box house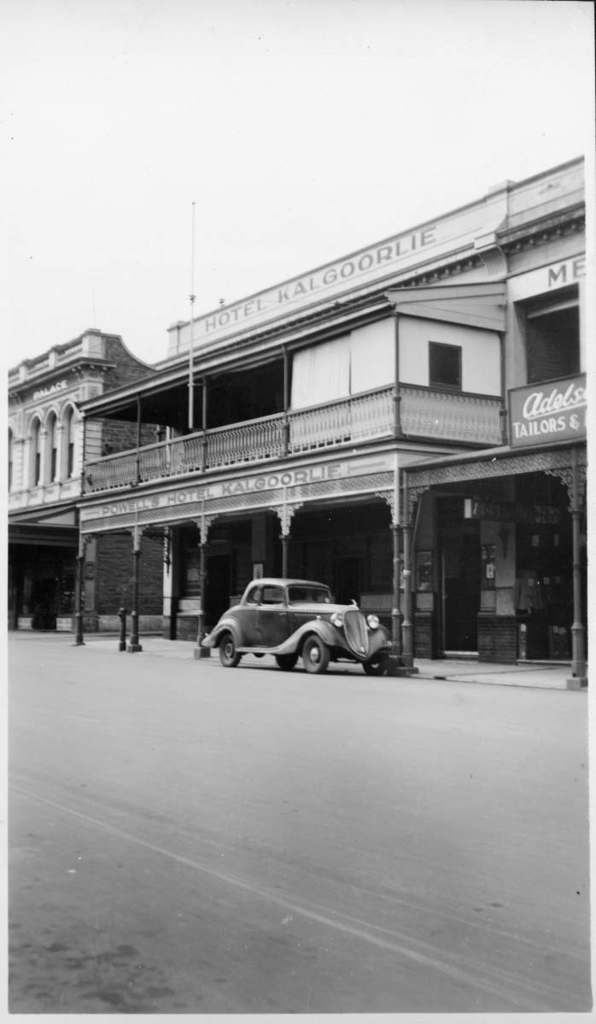
(165,184,595,697)
